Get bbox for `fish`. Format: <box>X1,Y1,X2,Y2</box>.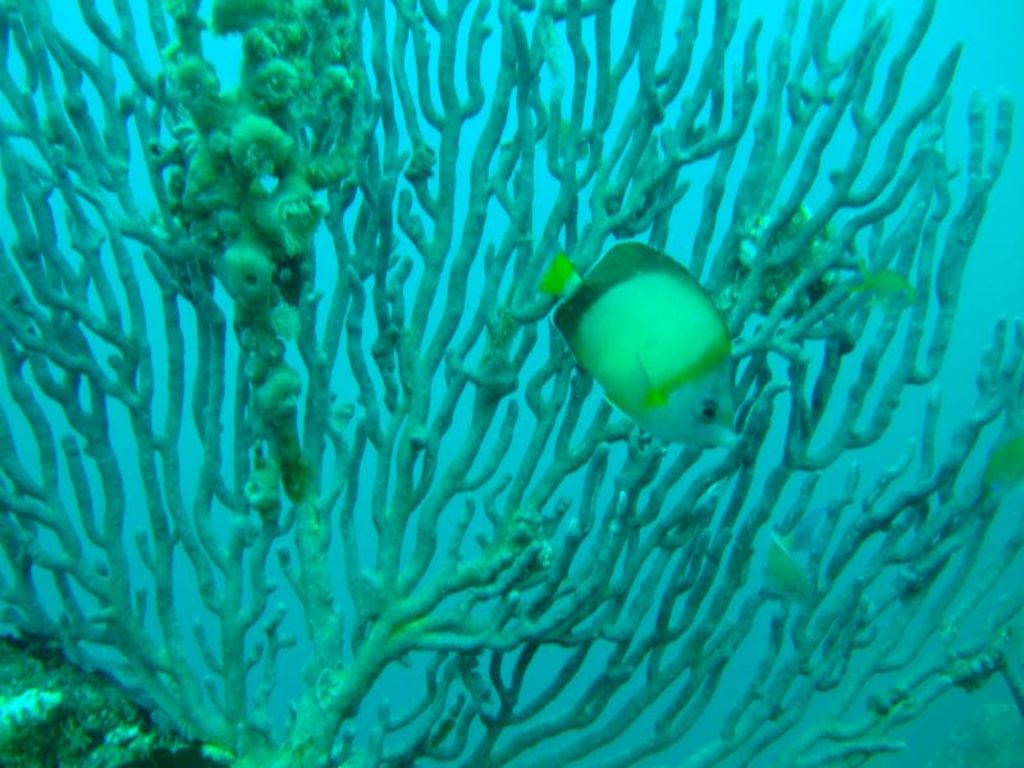
<box>536,234,760,474</box>.
